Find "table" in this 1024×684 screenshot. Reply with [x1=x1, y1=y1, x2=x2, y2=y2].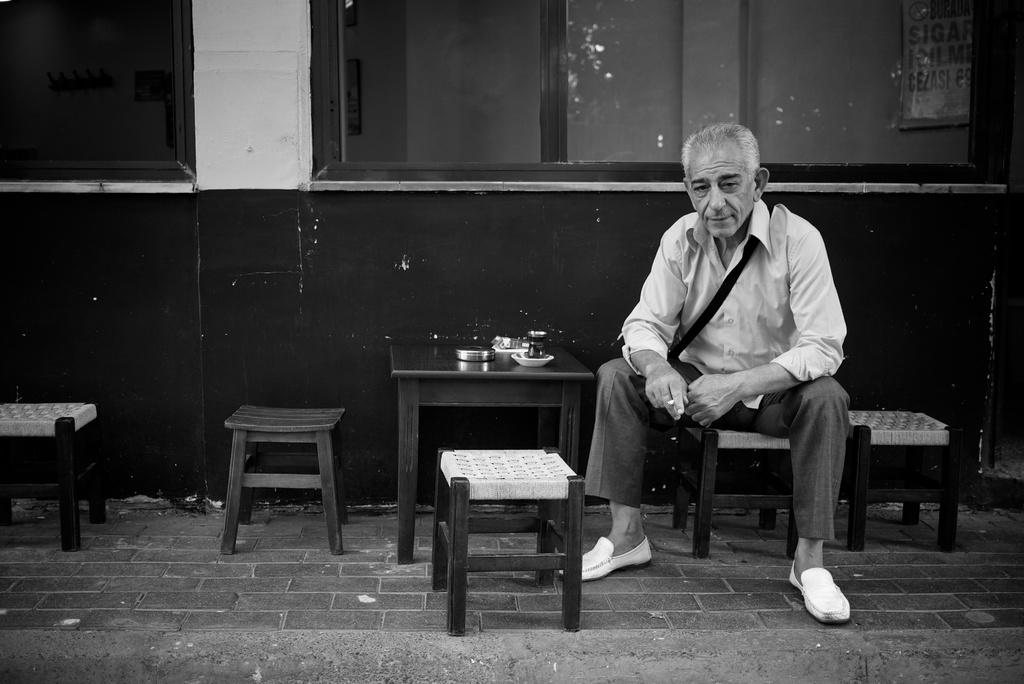
[x1=387, y1=344, x2=596, y2=566].
